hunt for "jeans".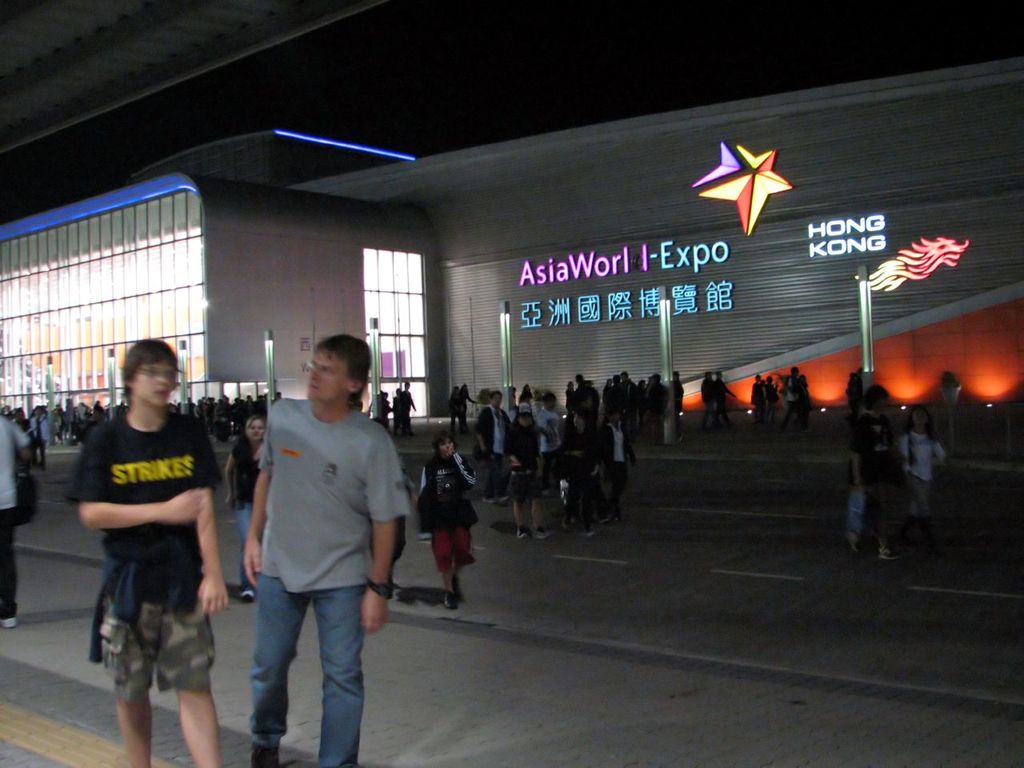
Hunted down at x1=673, y1=405, x2=683, y2=438.
